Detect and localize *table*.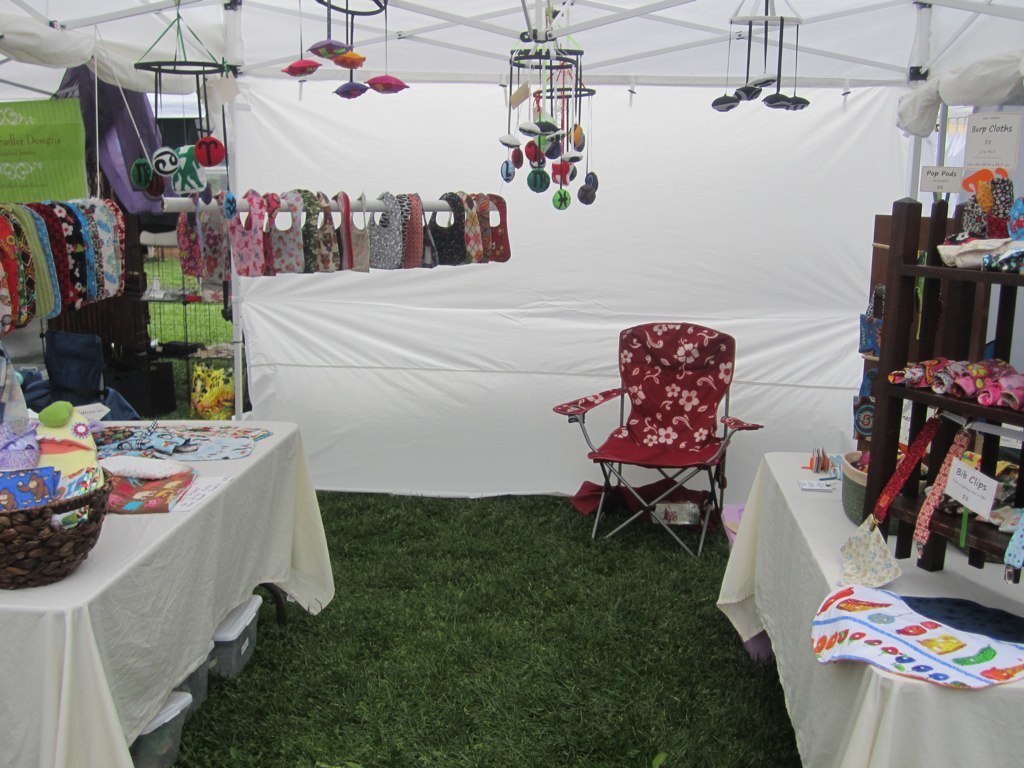
Localized at <region>20, 386, 309, 741</region>.
